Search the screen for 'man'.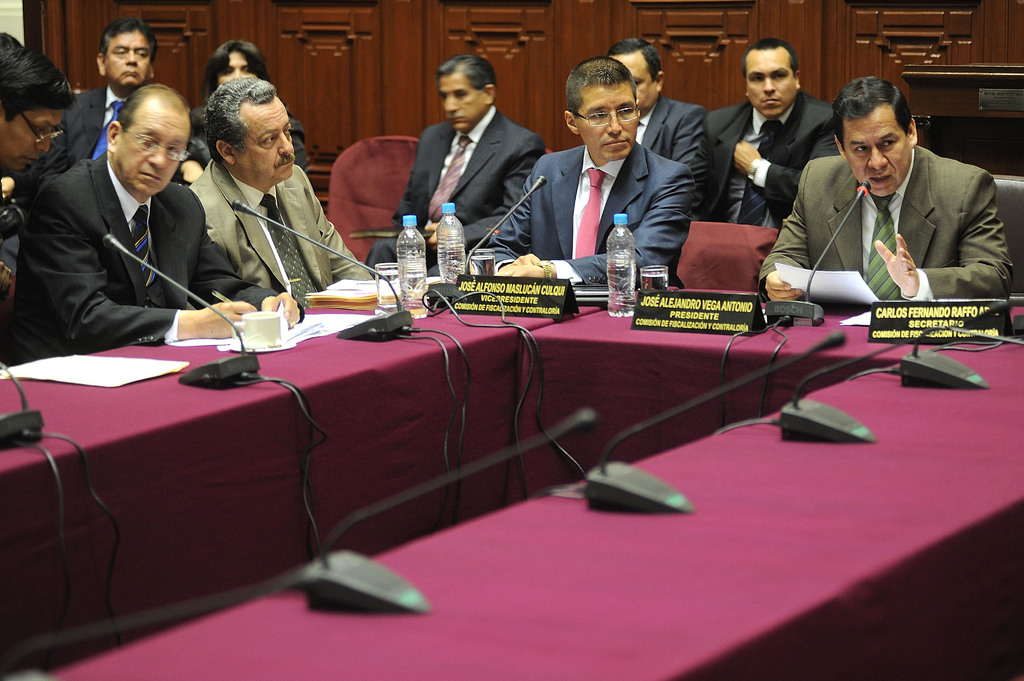
Found at [left=9, top=81, right=308, bottom=366].
